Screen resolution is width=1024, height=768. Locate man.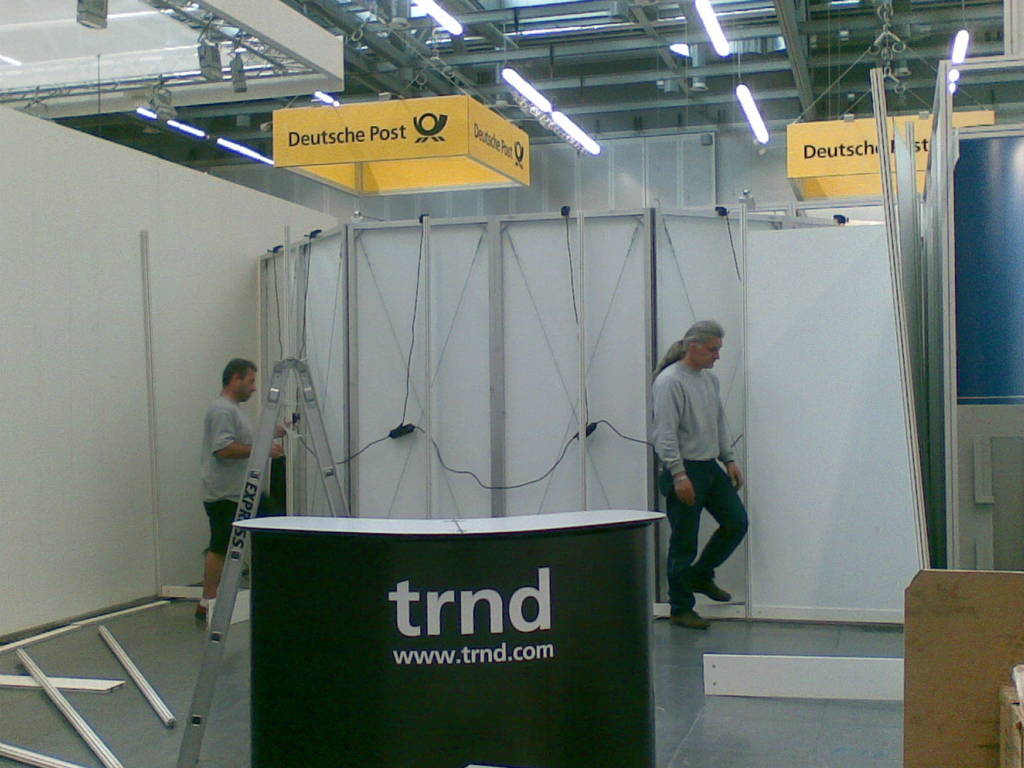
(648, 319, 752, 628).
